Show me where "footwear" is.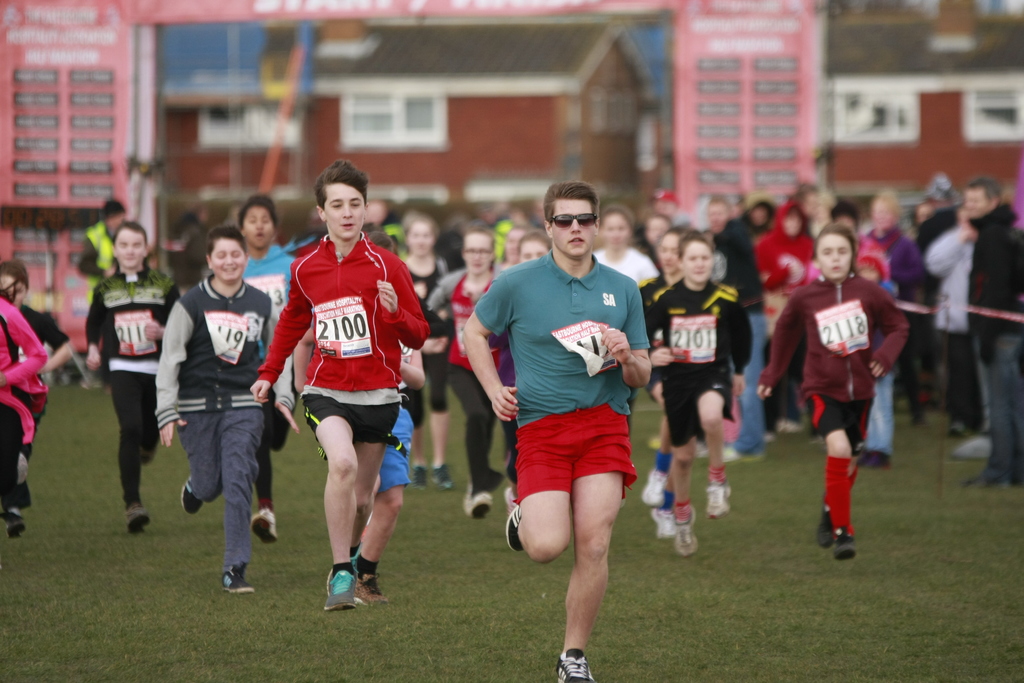
"footwear" is at 641:470:668:508.
